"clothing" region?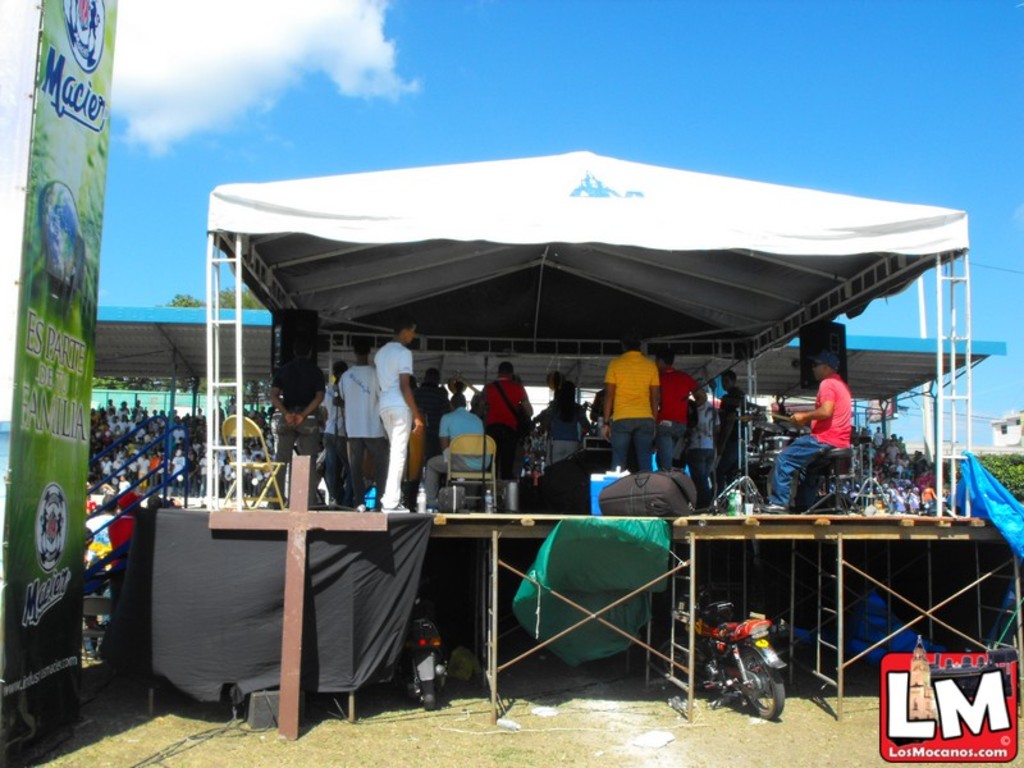
[x1=527, y1=394, x2=593, y2=460]
